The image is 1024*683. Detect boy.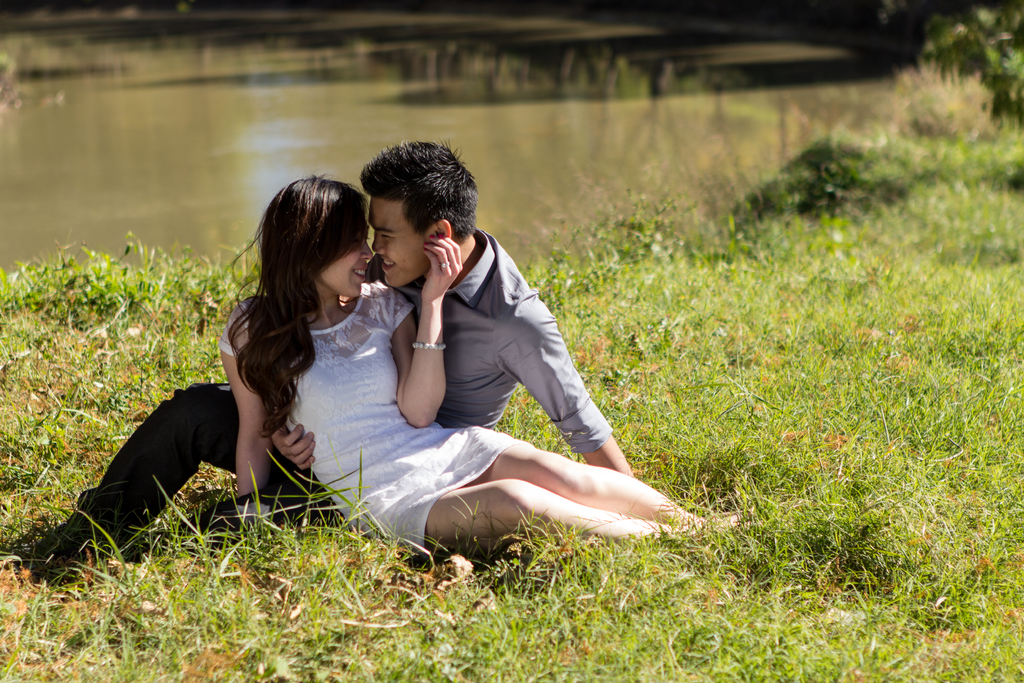
Detection: left=20, top=142, right=636, bottom=582.
